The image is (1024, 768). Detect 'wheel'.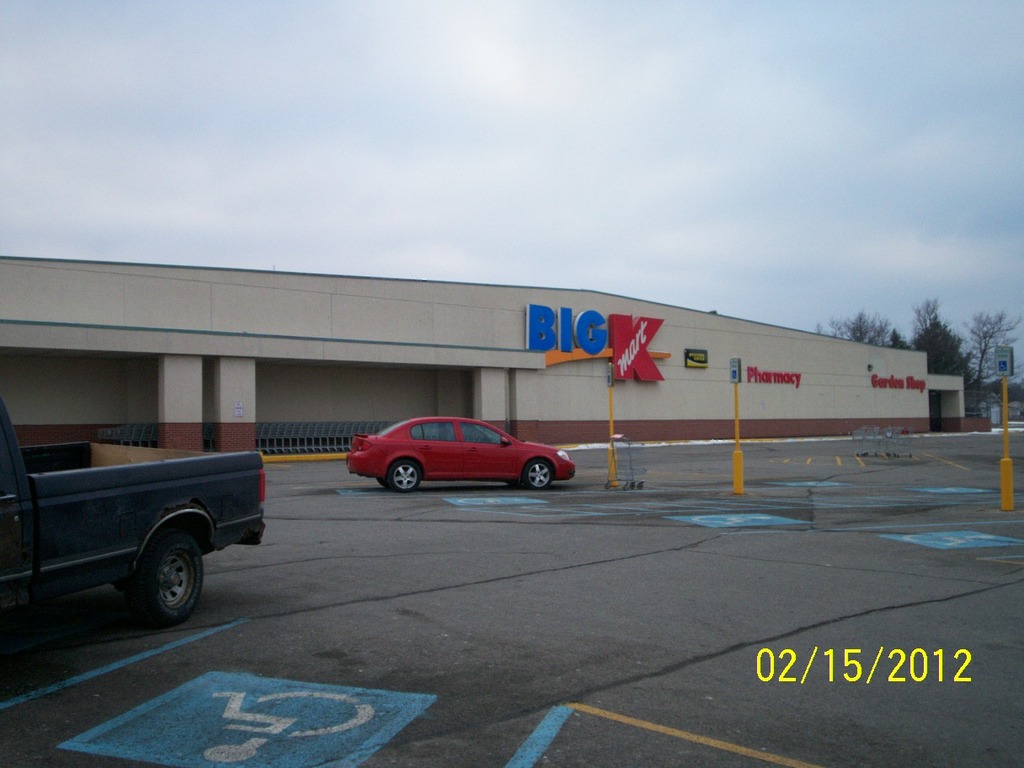
Detection: bbox(381, 460, 421, 492).
